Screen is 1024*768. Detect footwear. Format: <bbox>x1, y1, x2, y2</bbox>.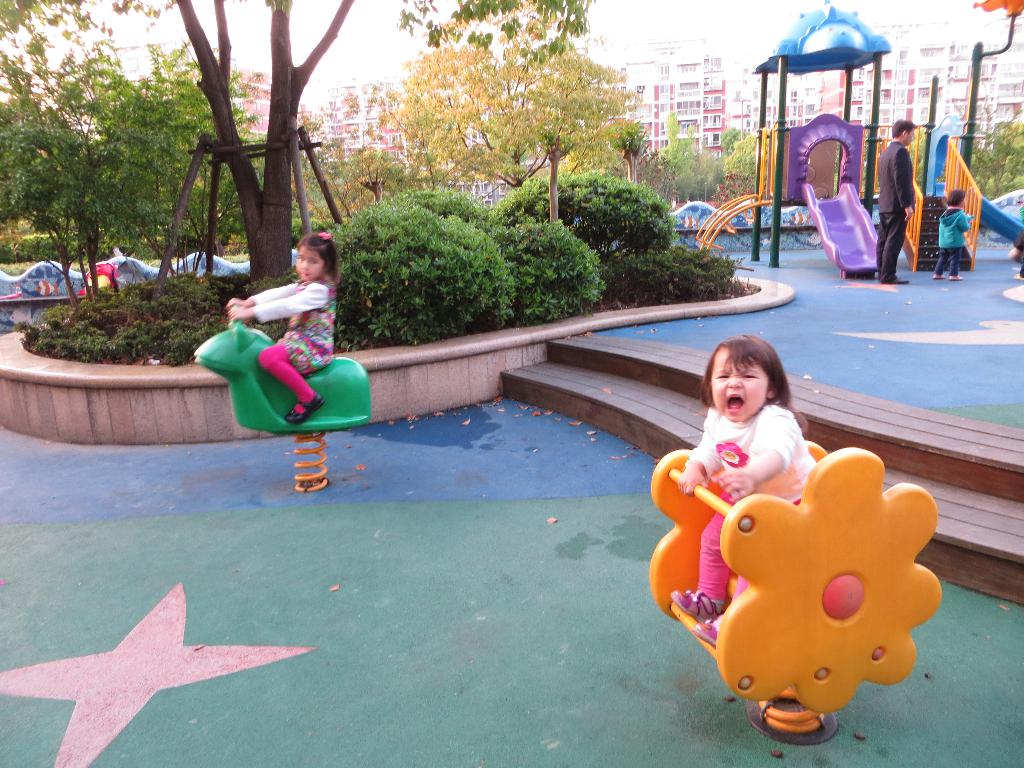
<bbox>932, 273, 946, 280</bbox>.
